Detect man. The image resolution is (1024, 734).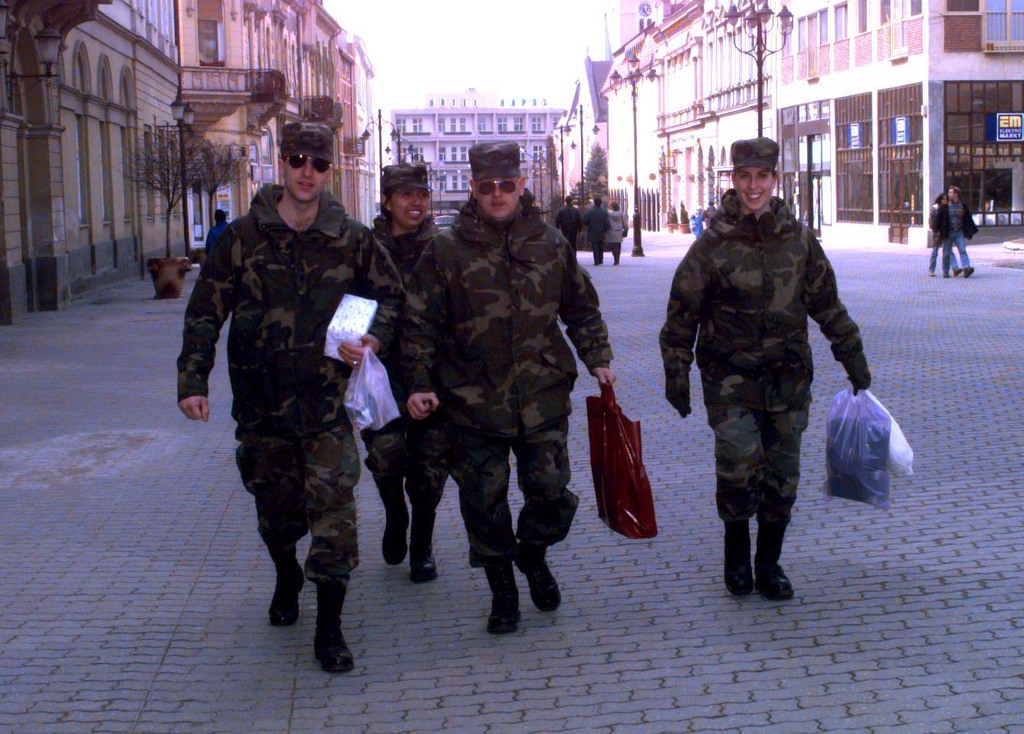
bbox=(169, 121, 405, 682).
